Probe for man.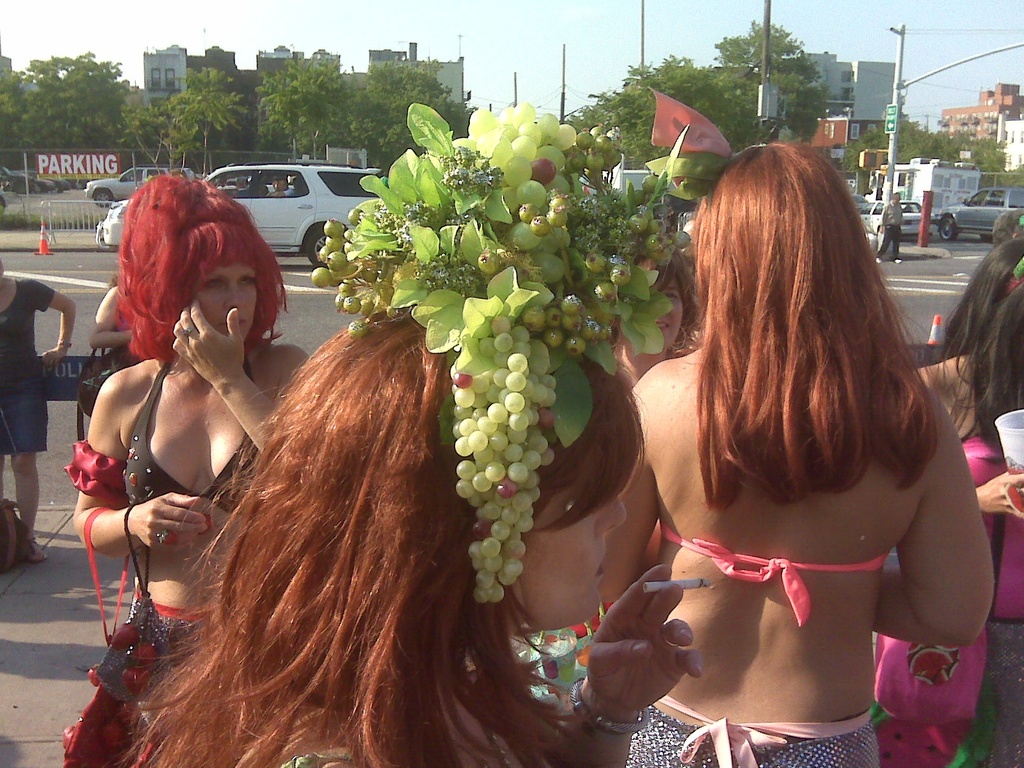
Probe result: <region>879, 188, 895, 265</region>.
